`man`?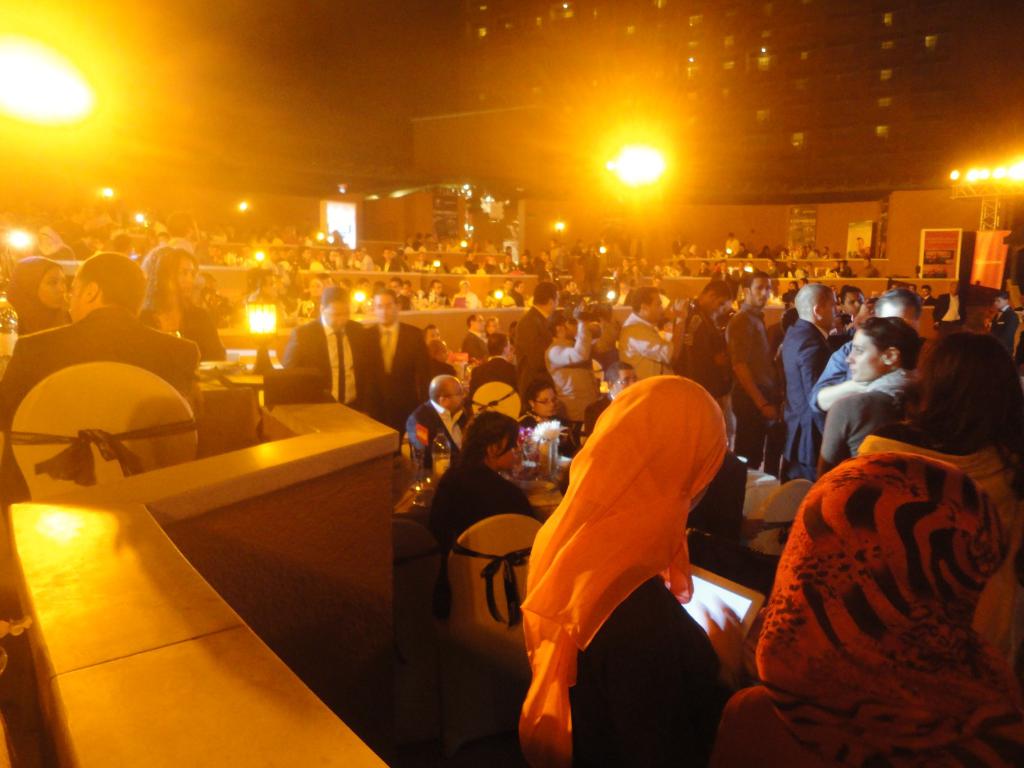
pyautogui.locateOnScreen(815, 316, 941, 472)
